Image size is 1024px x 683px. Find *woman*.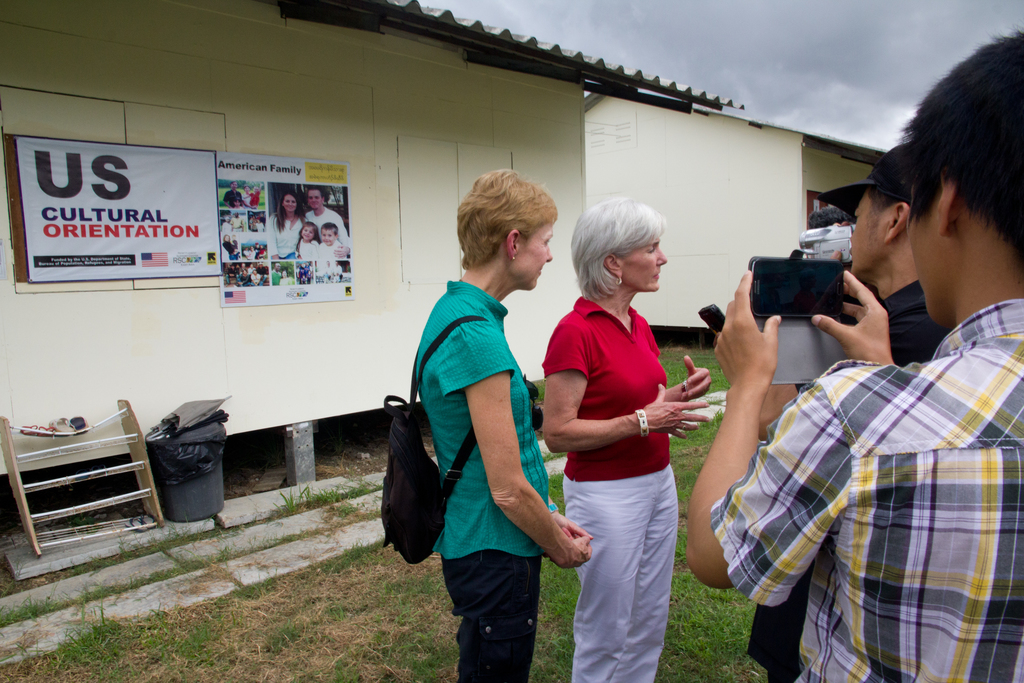
[270, 191, 303, 259].
